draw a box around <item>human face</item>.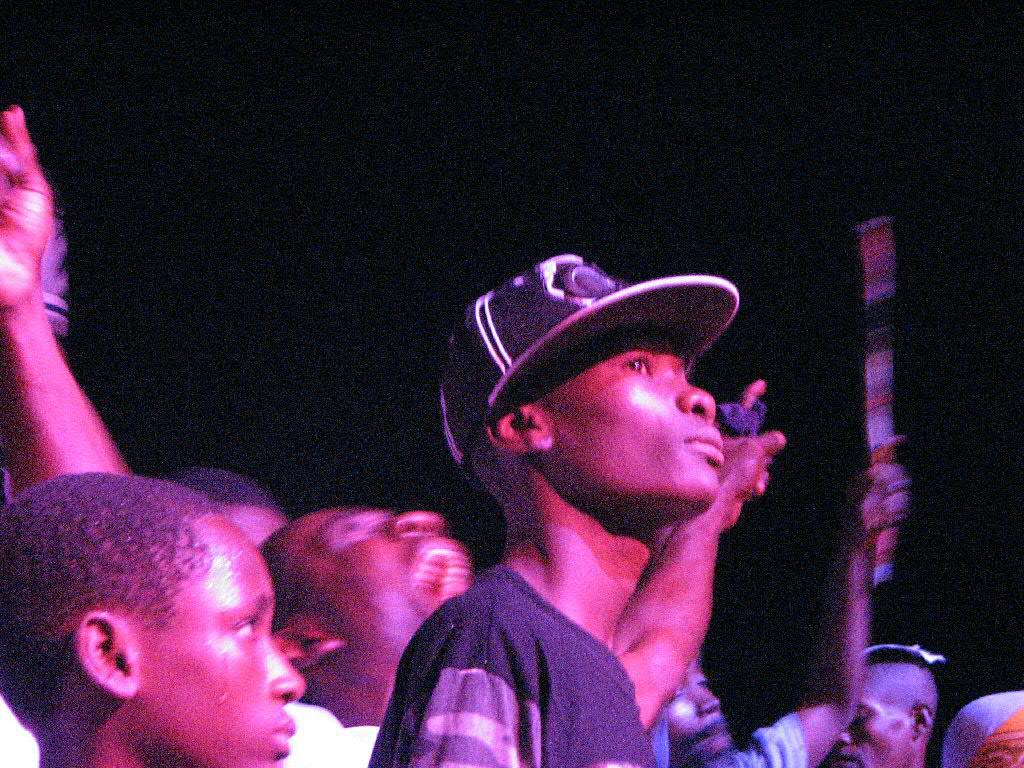
l=828, t=689, r=913, b=767.
